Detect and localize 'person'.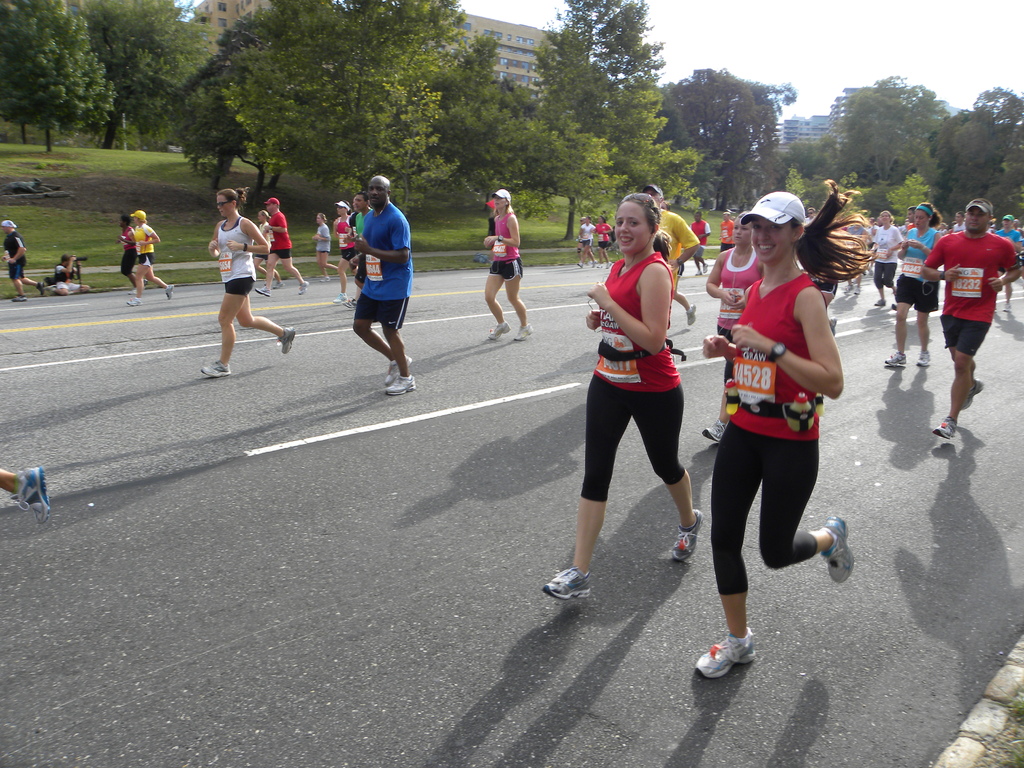
Localized at 695, 190, 877, 682.
